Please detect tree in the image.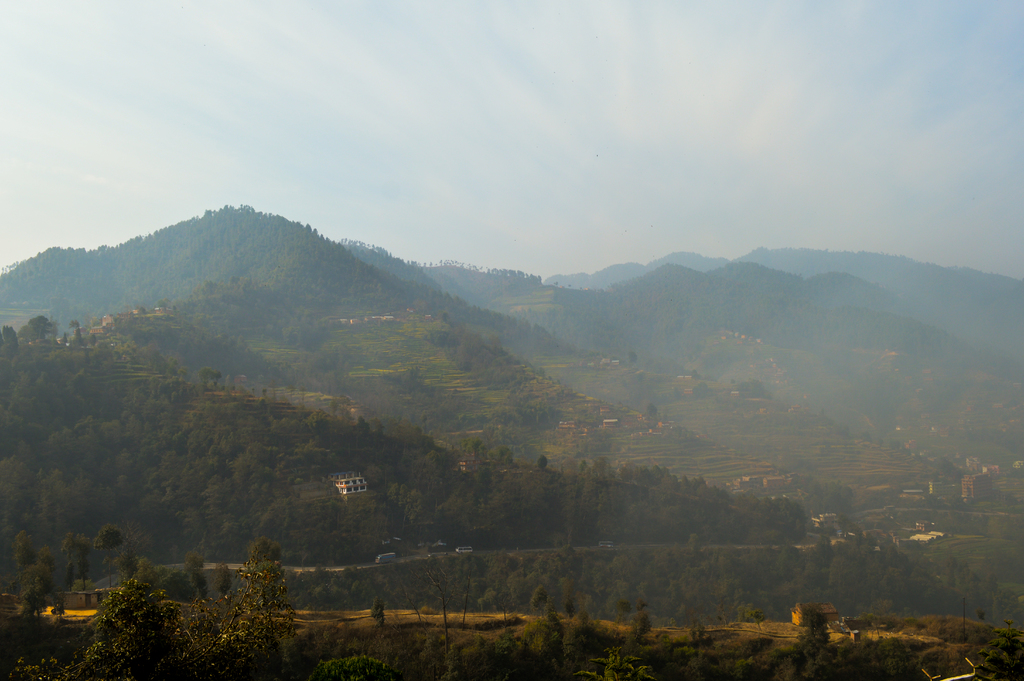
select_region(61, 532, 97, 587).
